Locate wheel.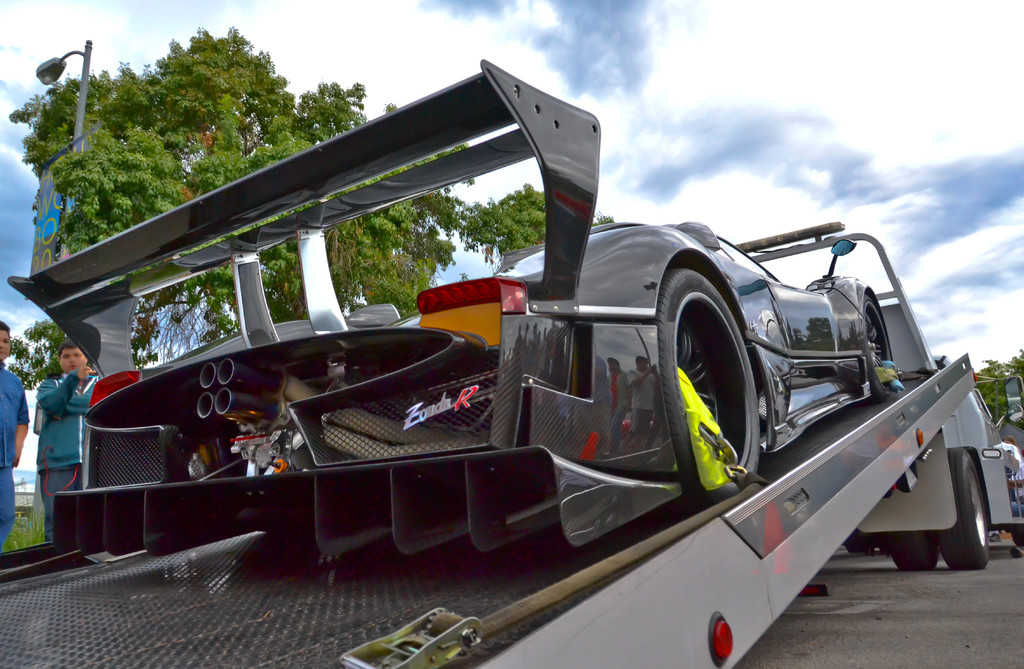
Bounding box: (x1=875, y1=530, x2=890, y2=550).
